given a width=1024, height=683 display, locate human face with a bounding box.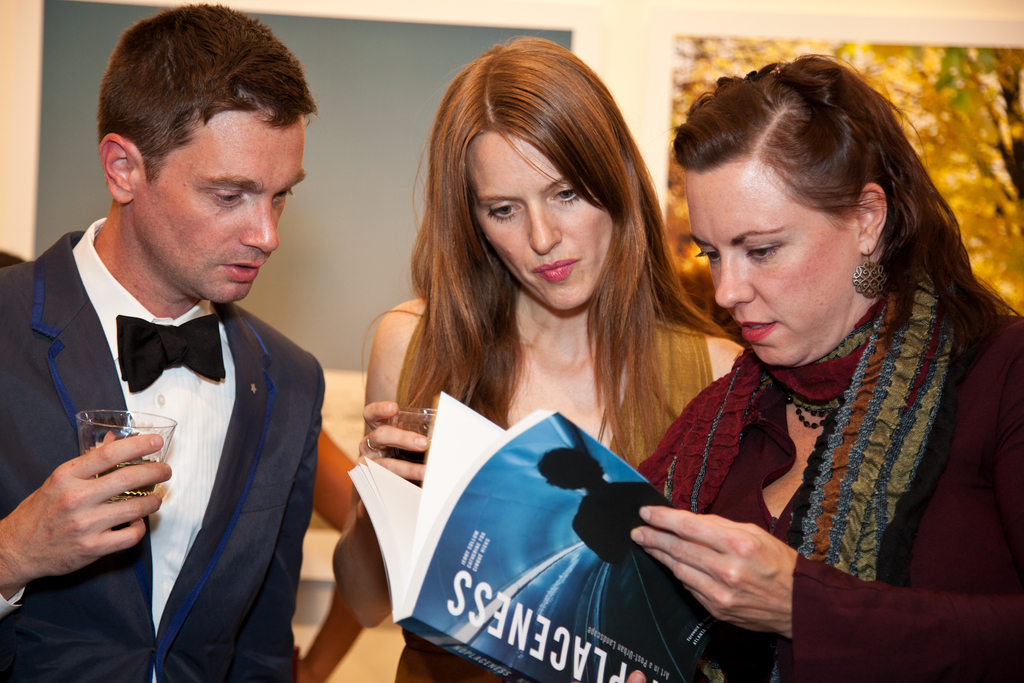
Located: crop(138, 121, 307, 305).
